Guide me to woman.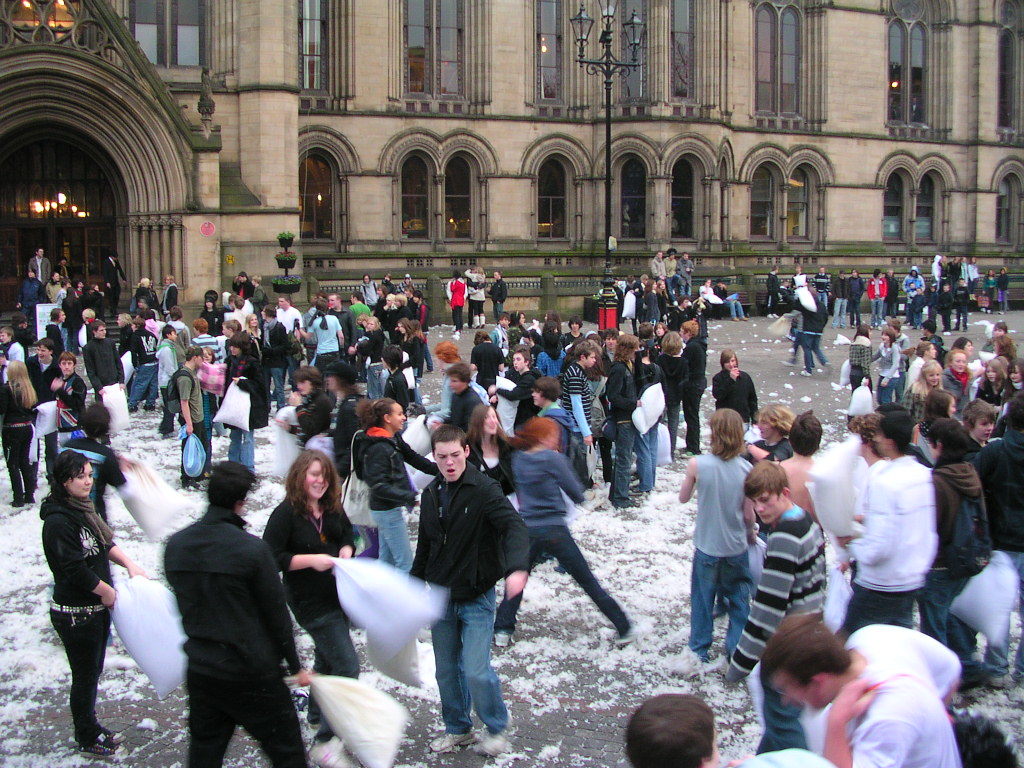
Guidance: bbox(757, 409, 786, 451).
